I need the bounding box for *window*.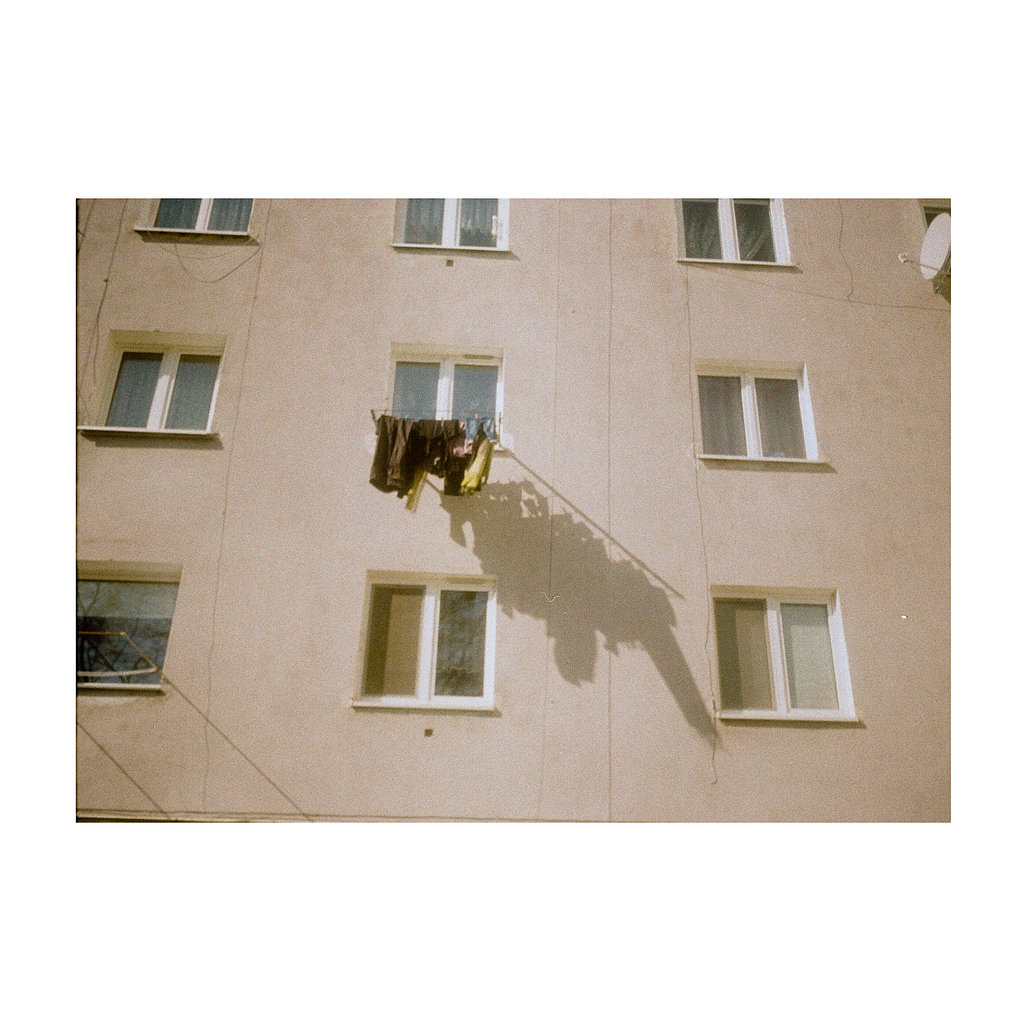
Here it is: [82,327,226,434].
